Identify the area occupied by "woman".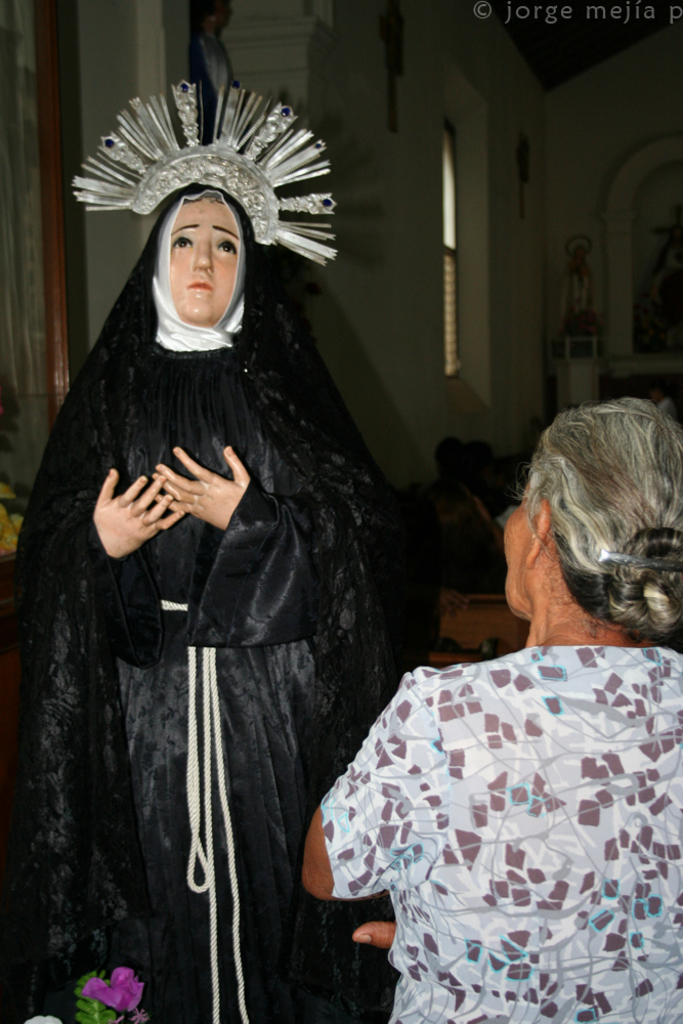
Area: rect(302, 397, 682, 1023).
